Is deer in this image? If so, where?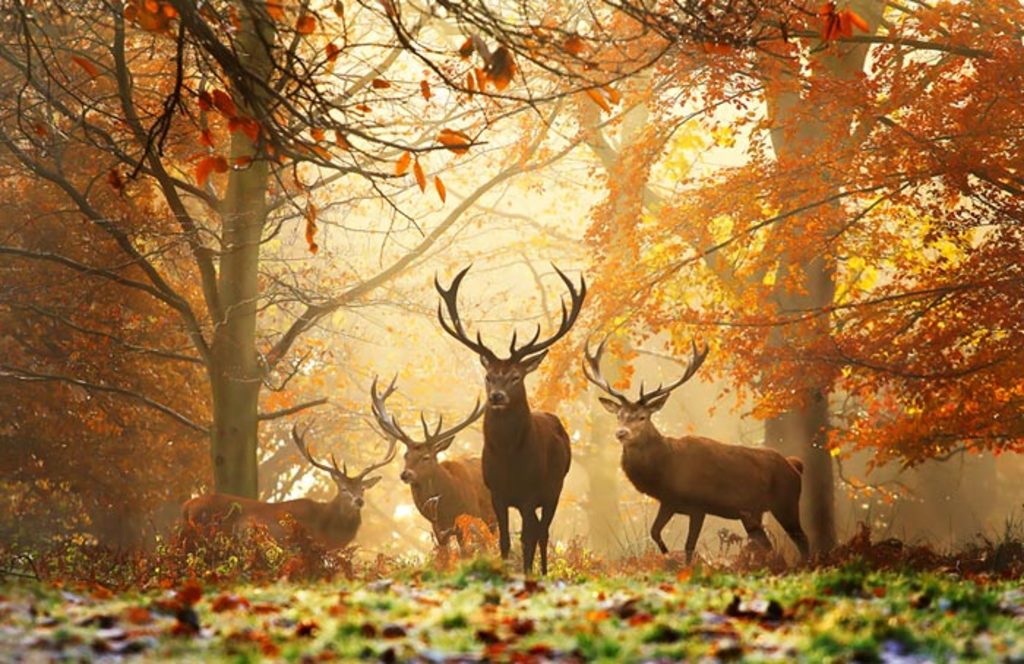
Yes, at {"left": 582, "top": 323, "right": 813, "bottom": 569}.
